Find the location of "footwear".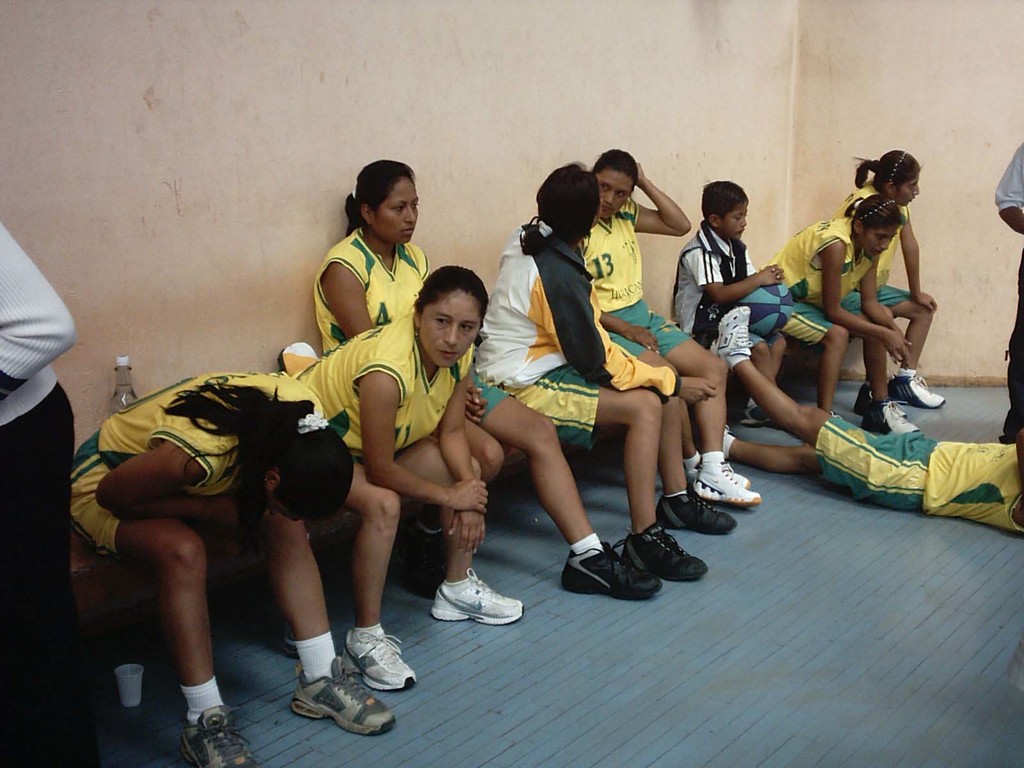
Location: <region>739, 399, 768, 428</region>.
